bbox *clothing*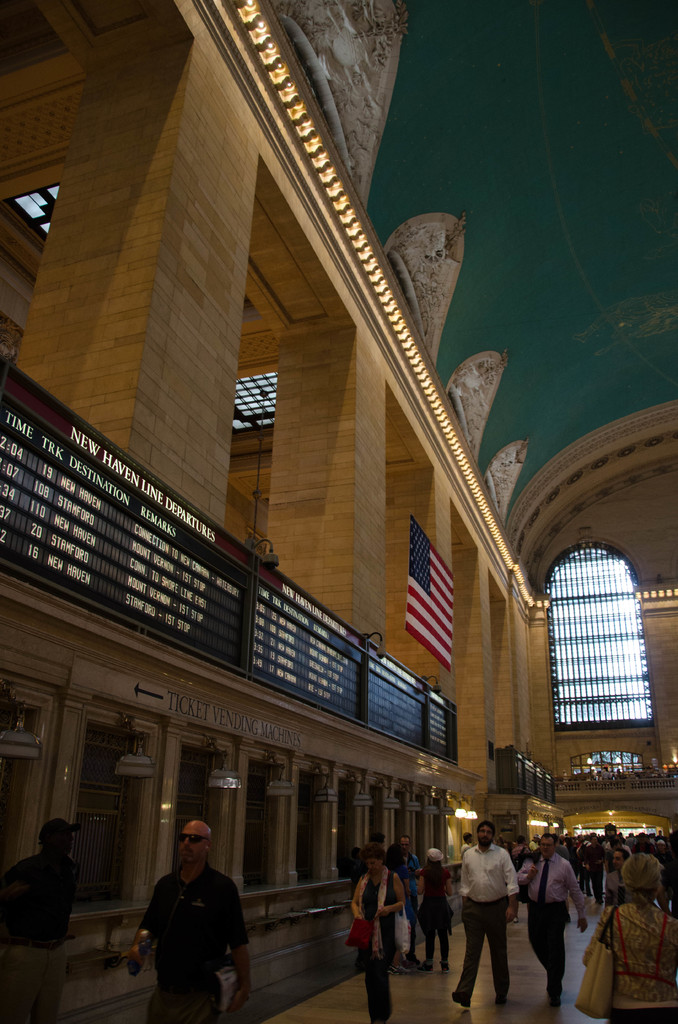
585,908,677,1020
